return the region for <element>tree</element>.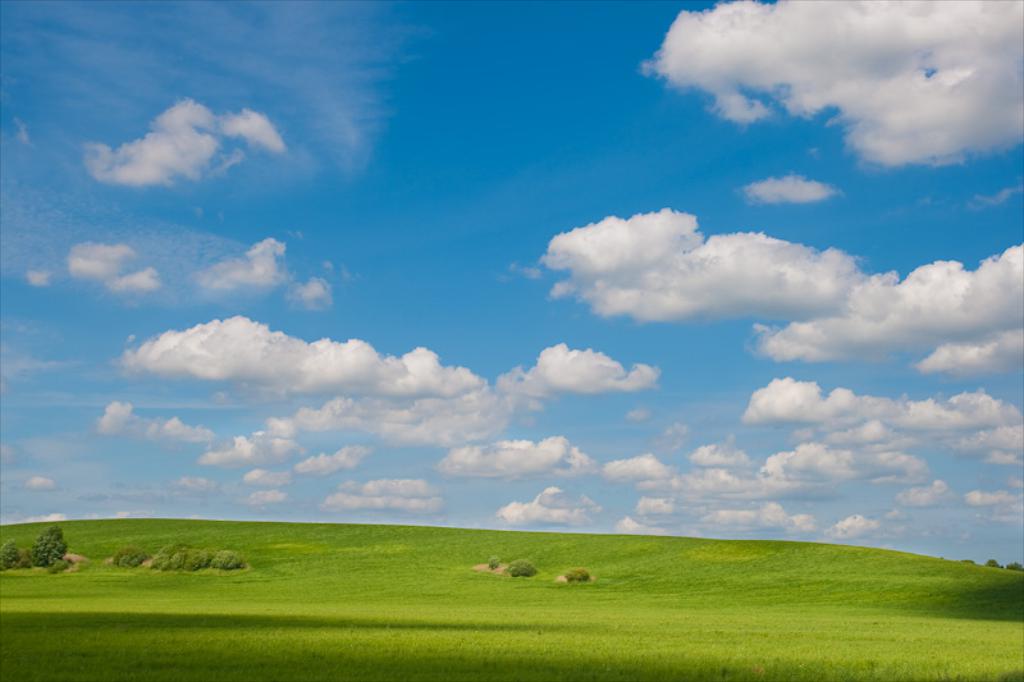
980, 558, 1004, 571.
